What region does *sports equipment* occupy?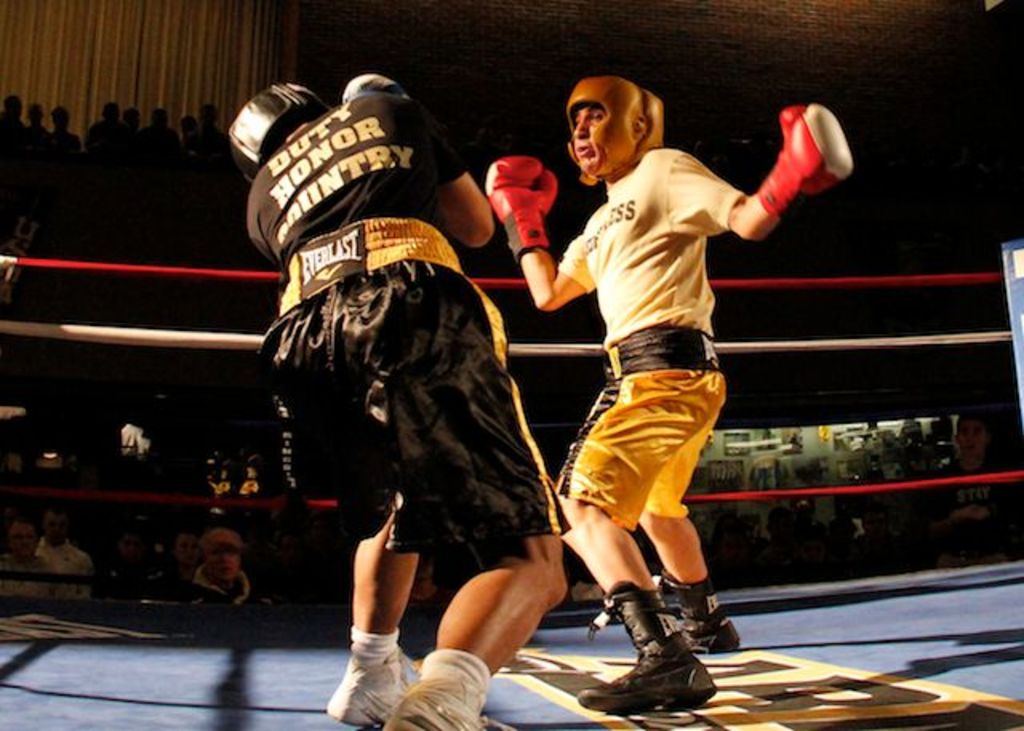
x1=323 y1=653 x2=413 y2=729.
